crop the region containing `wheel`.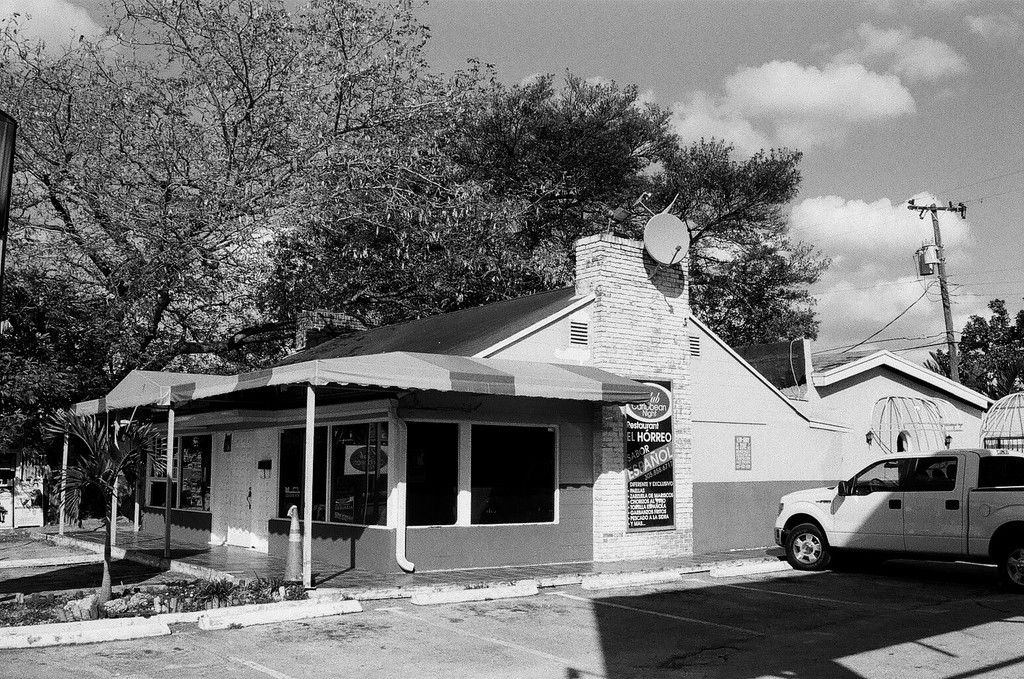
Crop region: box=[785, 523, 826, 571].
